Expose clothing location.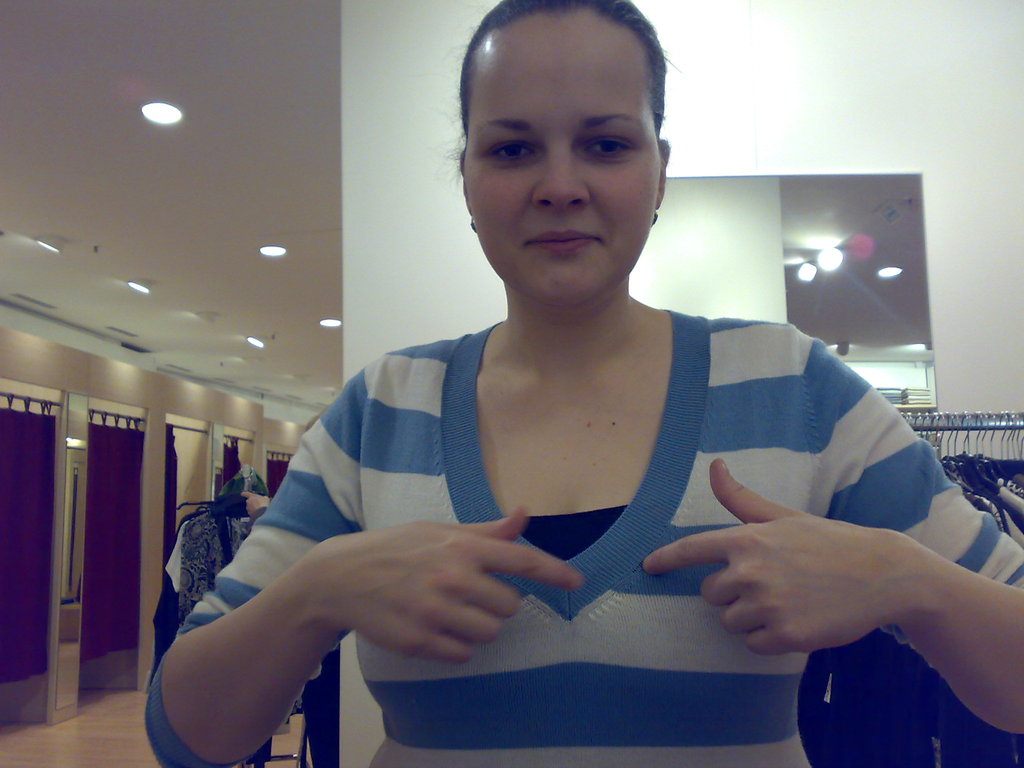
Exposed at bbox=(146, 308, 1023, 767).
